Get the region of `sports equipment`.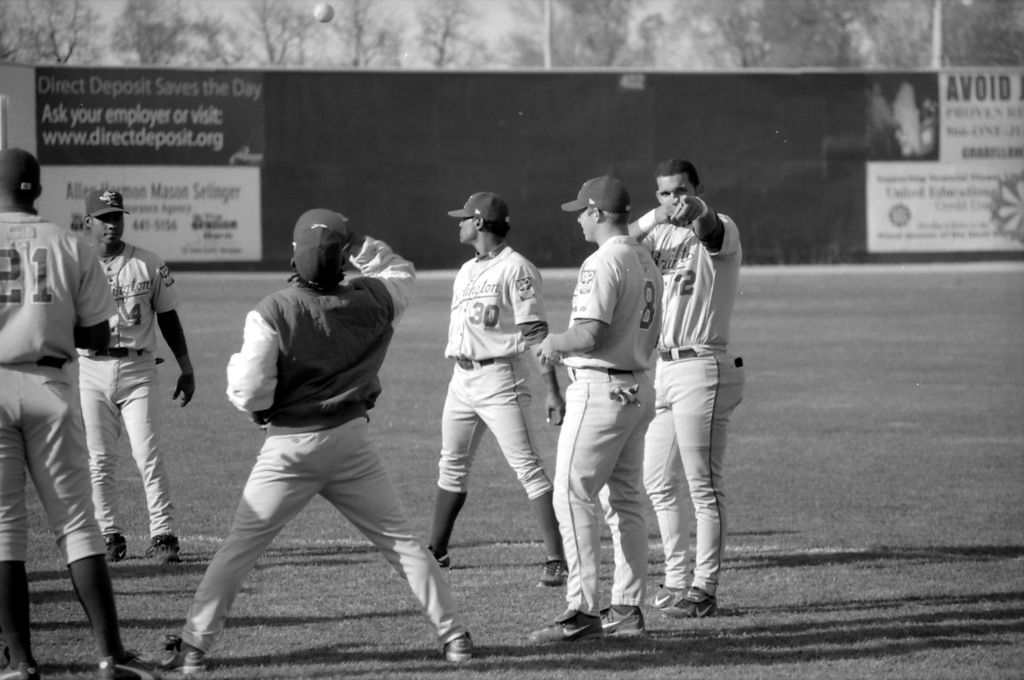
crop(96, 651, 159, 679).
